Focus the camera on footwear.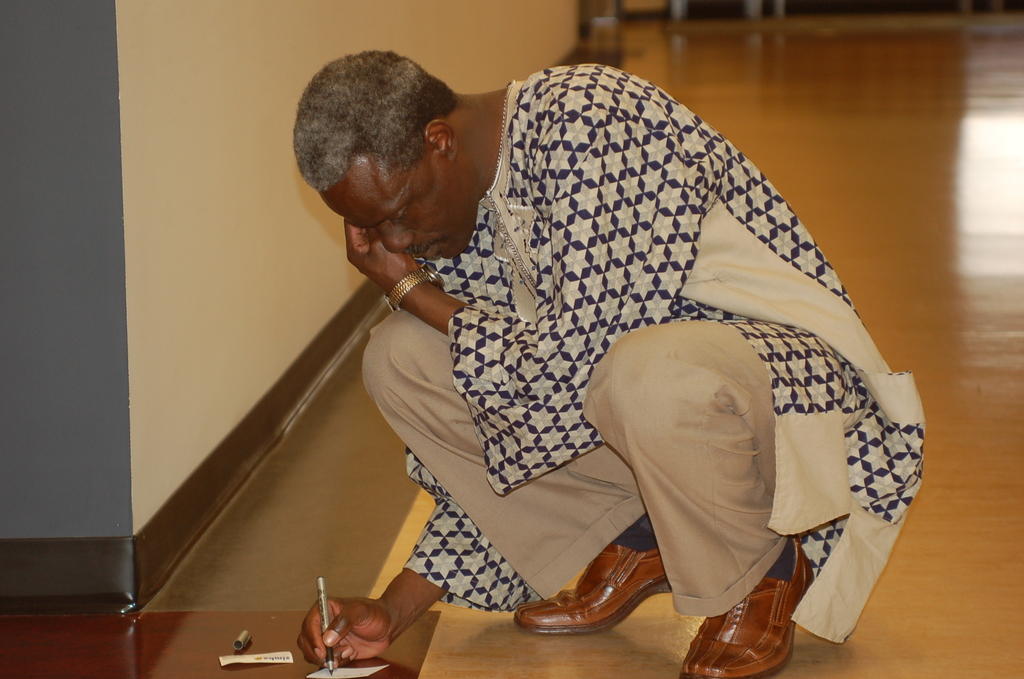
Focus region: Rect(510, 543, 665, 632).
